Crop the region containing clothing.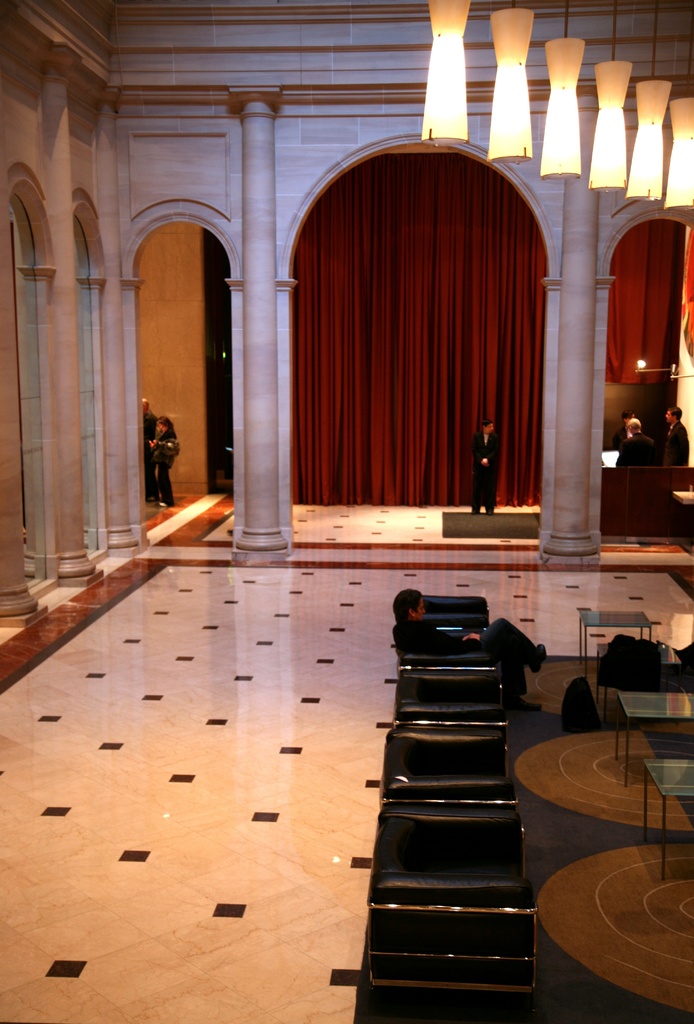
Crop region: crop(149, 430, 176, 503).
